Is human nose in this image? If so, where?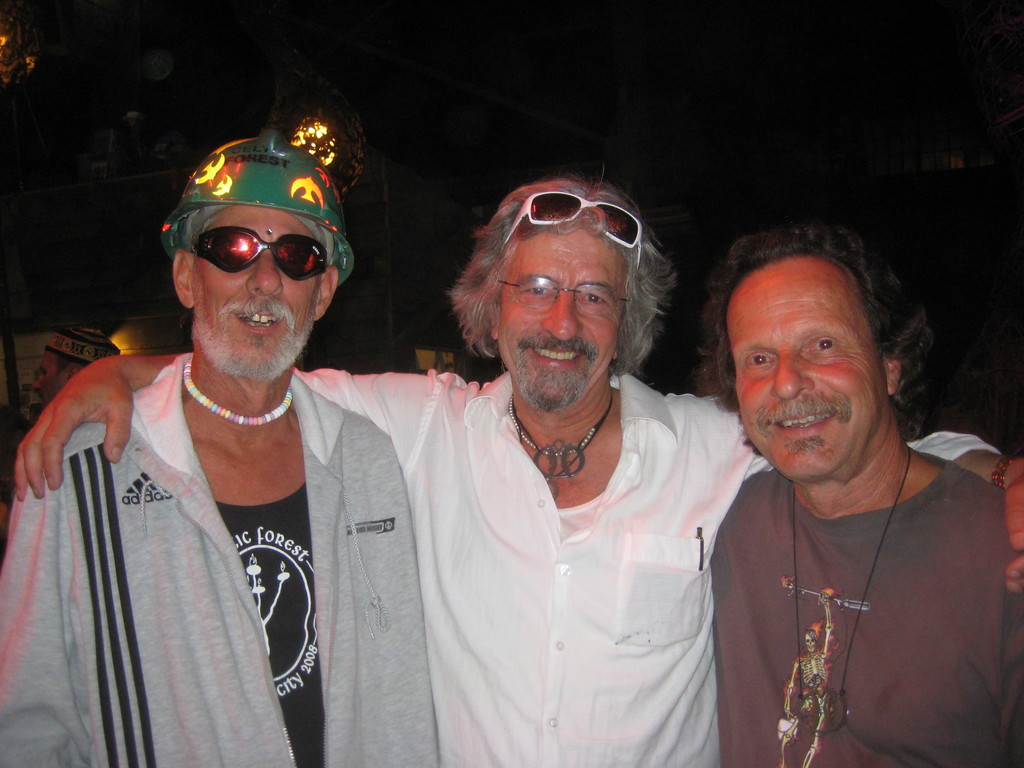
Yes, at (244, 254, 287, 298).
